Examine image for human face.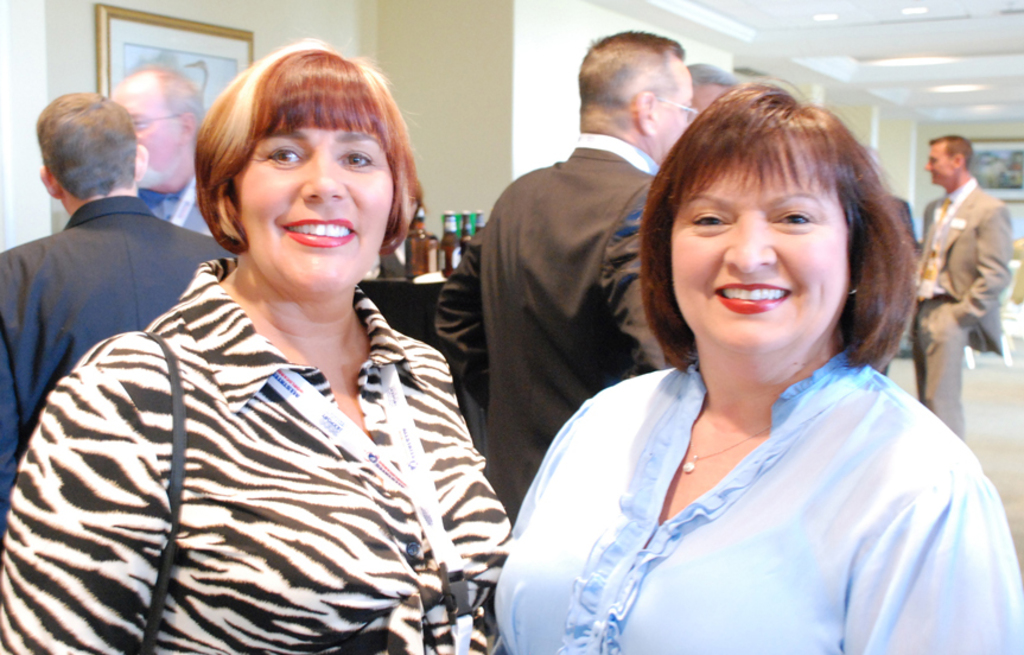
Examination result: box(654, 64, 695, 155).
